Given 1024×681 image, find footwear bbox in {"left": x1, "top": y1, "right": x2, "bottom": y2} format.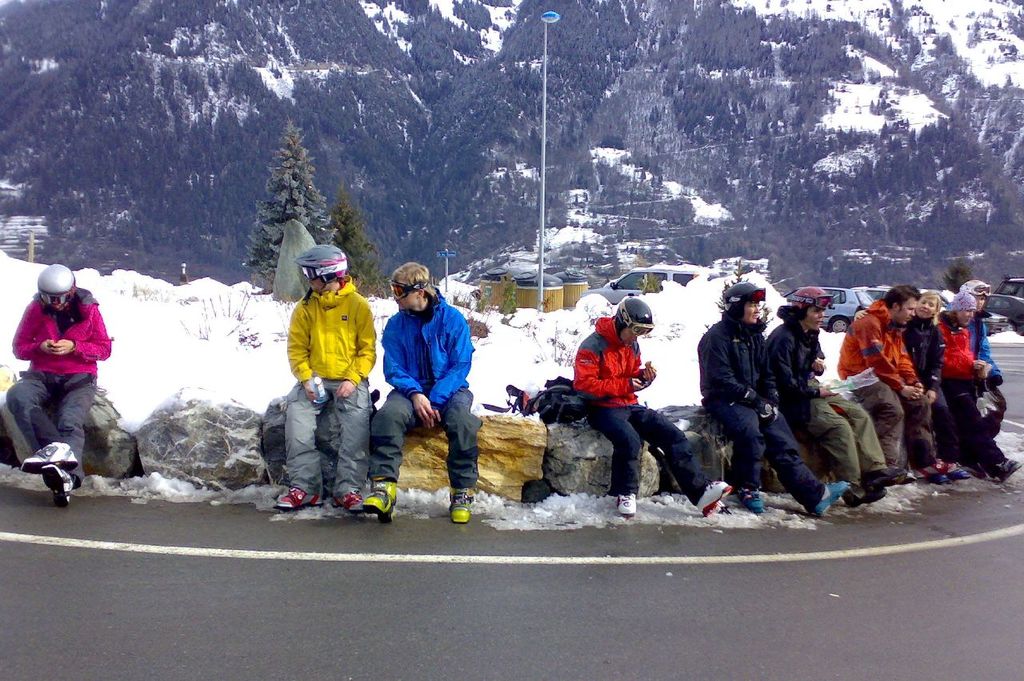
{"left": 334, "top": 494, "right": 367, "bottom": 515}.
